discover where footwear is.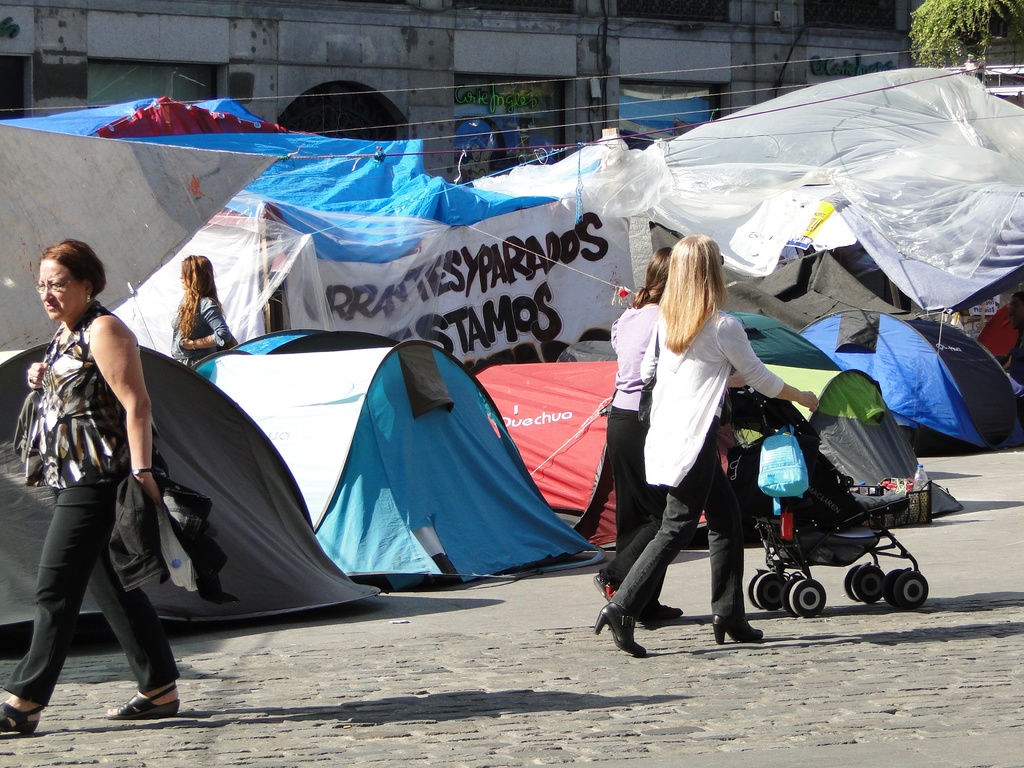
Discovered at (105,655,182,732).
